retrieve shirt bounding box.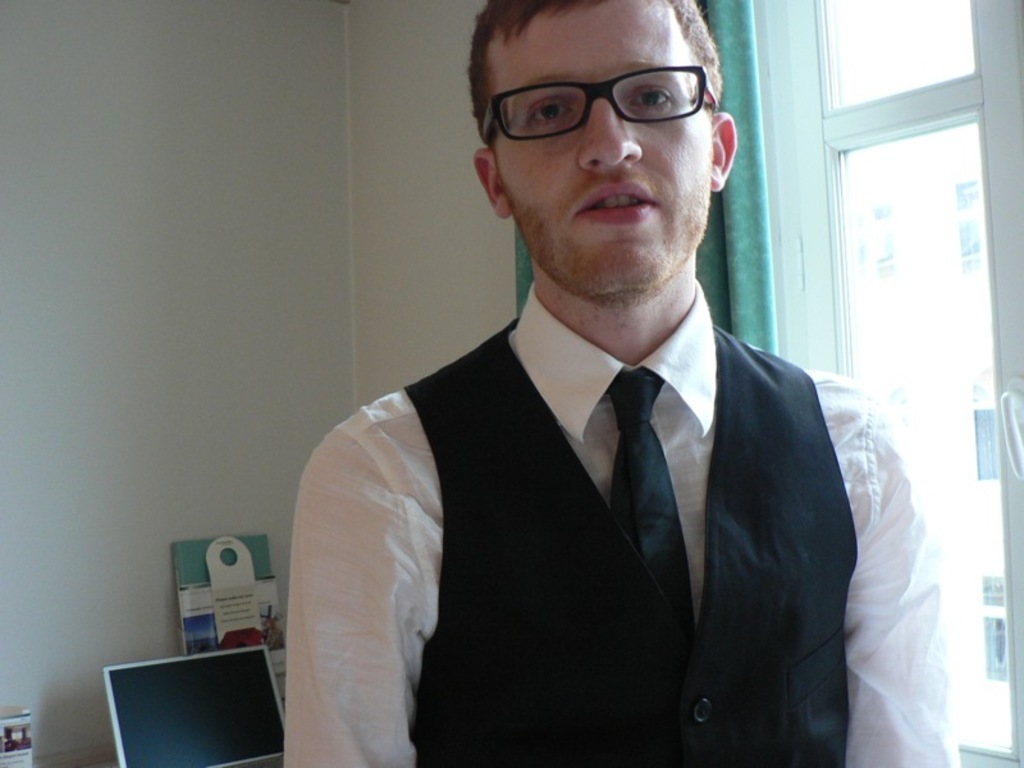
Bounding box: locate(279, 227, 937, 753).
